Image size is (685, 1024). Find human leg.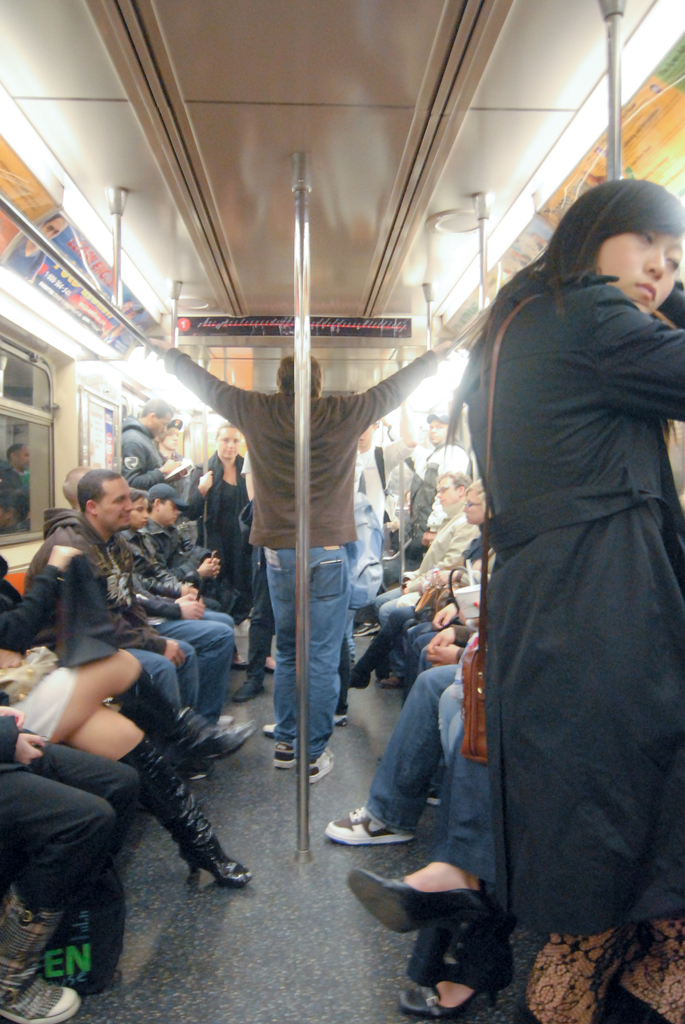
bbox=(155, 627, 233, 721).
